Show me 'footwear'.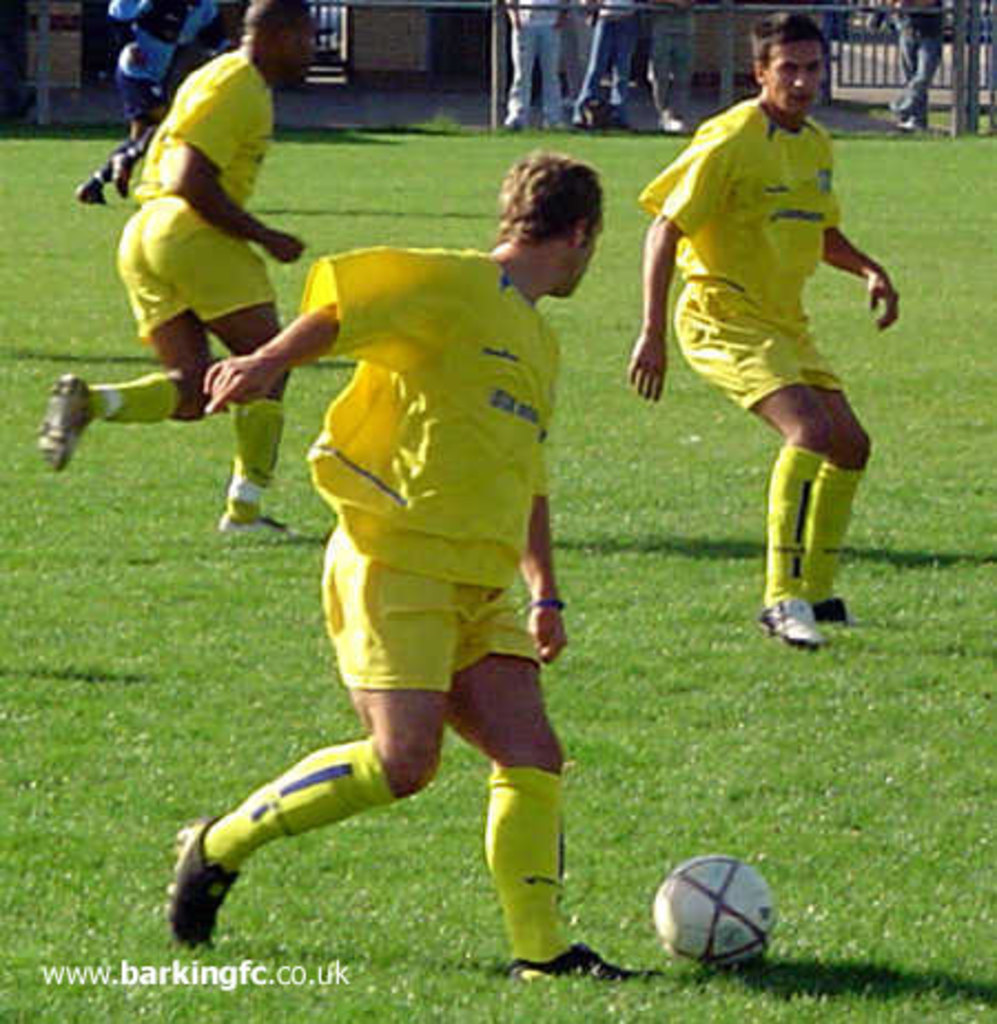
'footwear' is here: select_region(31, 368, 89, 479).
